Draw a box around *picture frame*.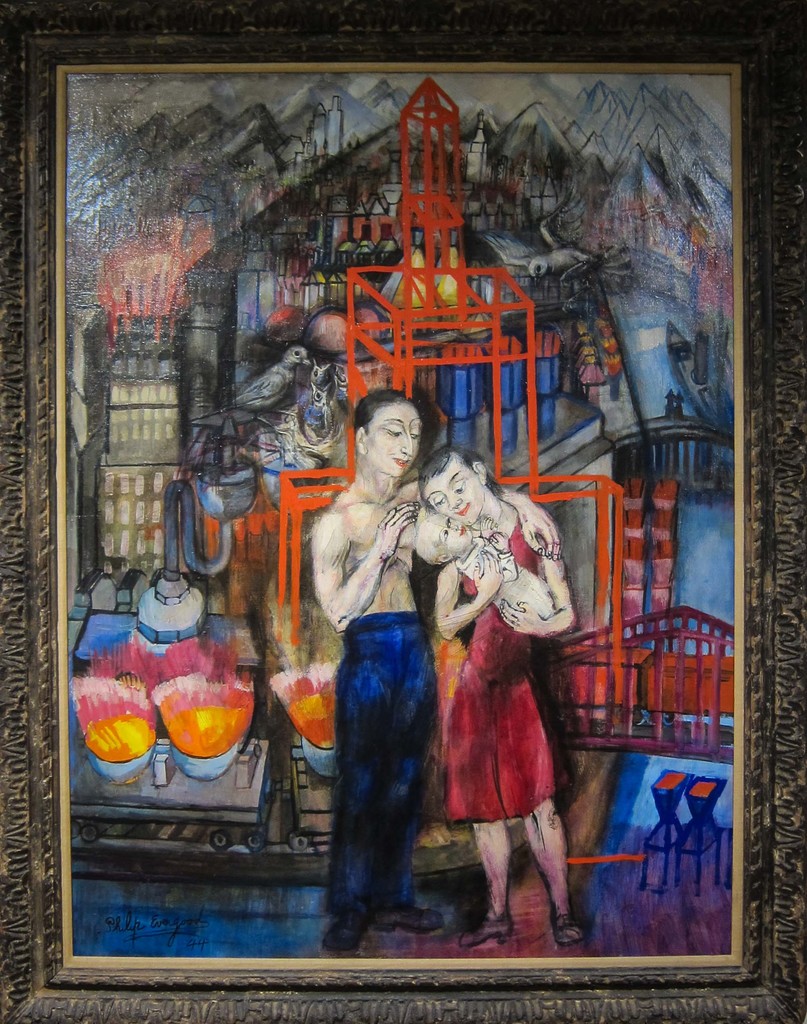
rect(0, 0, 806, 1023).
